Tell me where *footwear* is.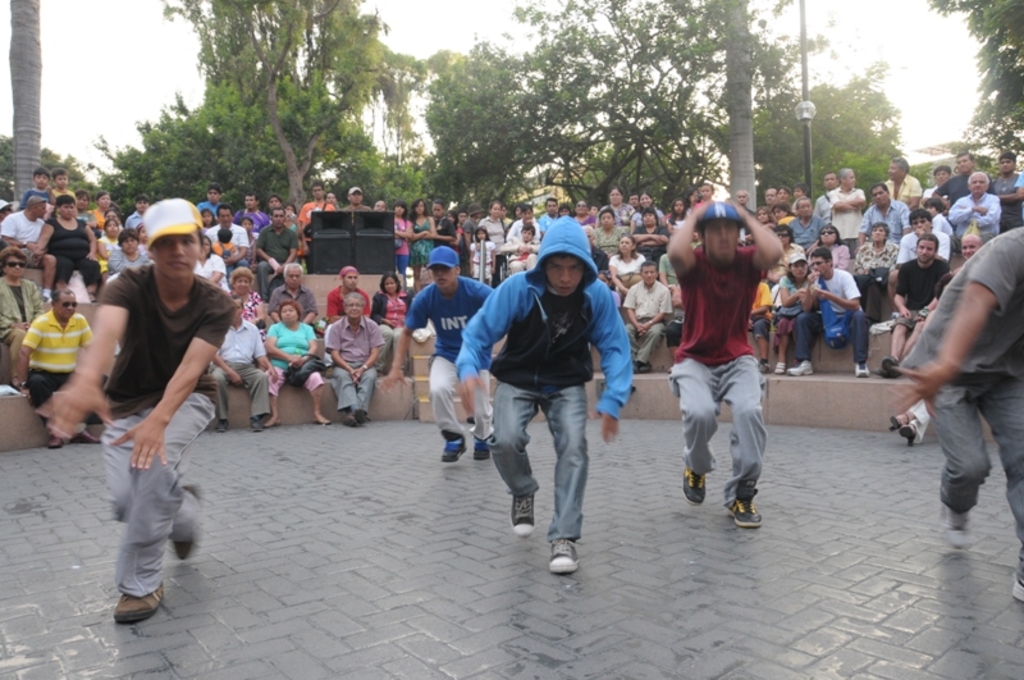
*footwear* is at [x1=627, y1=357, x2=640, y2=376].
